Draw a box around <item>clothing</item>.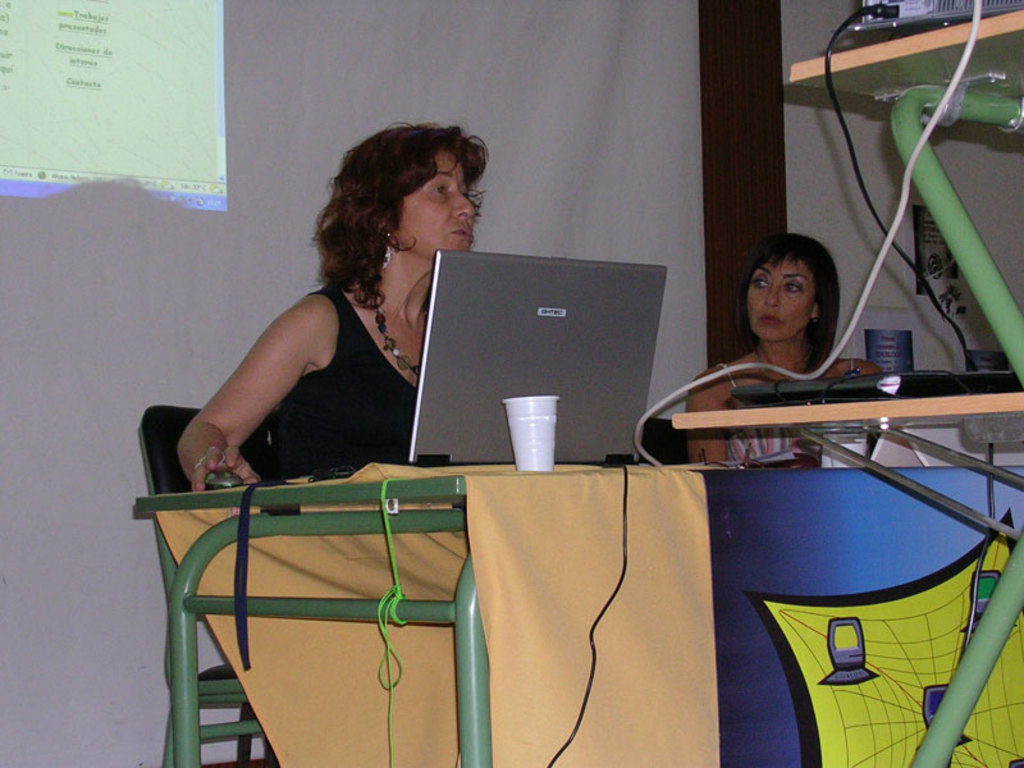
(269, 284, 452, 481).
